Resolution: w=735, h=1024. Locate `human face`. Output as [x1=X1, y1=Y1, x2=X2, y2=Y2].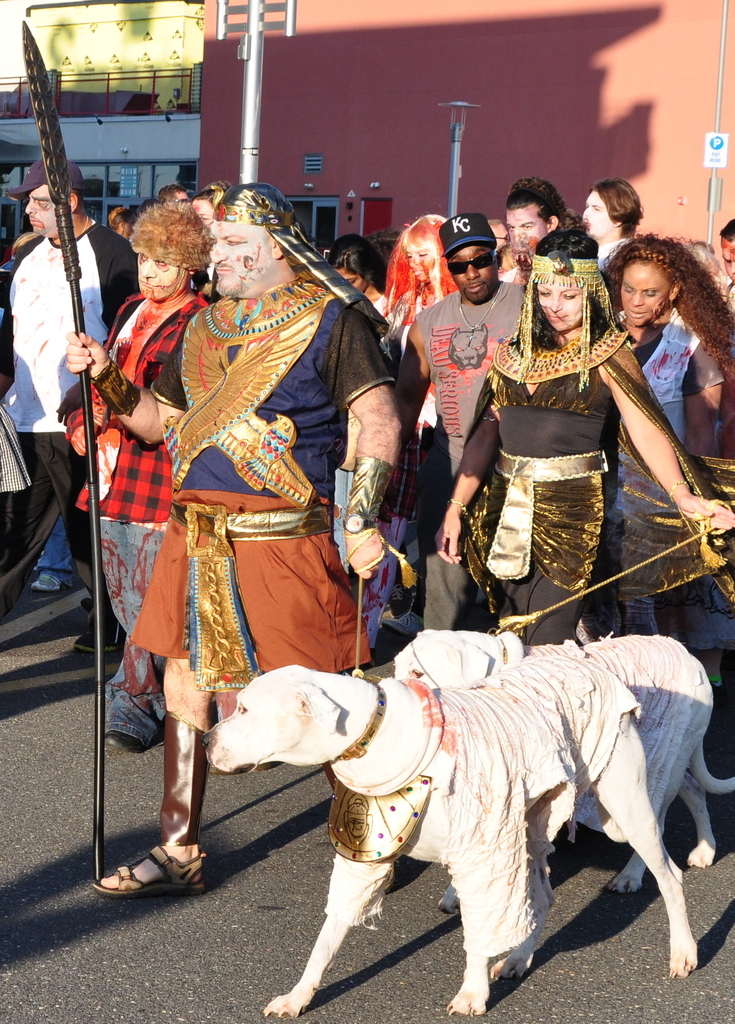
[x1=405, y1=249, x2=433, y2=284].
